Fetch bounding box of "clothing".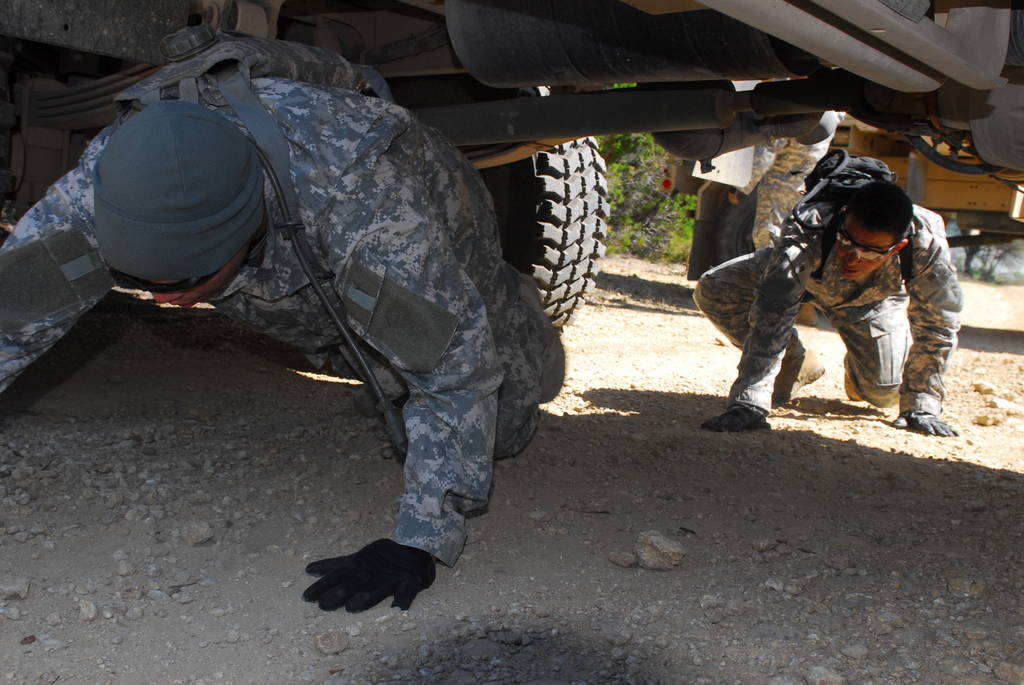
Bbox: Rect(687, 196, 959, 415).
